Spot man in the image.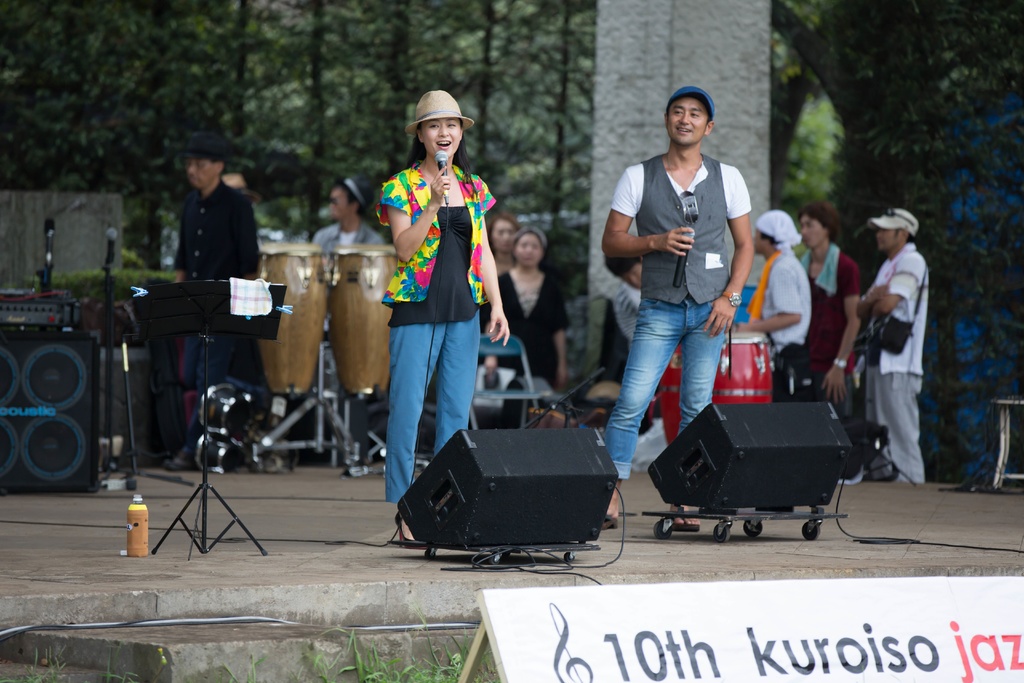
man found at [599, 75, 767, 507].
